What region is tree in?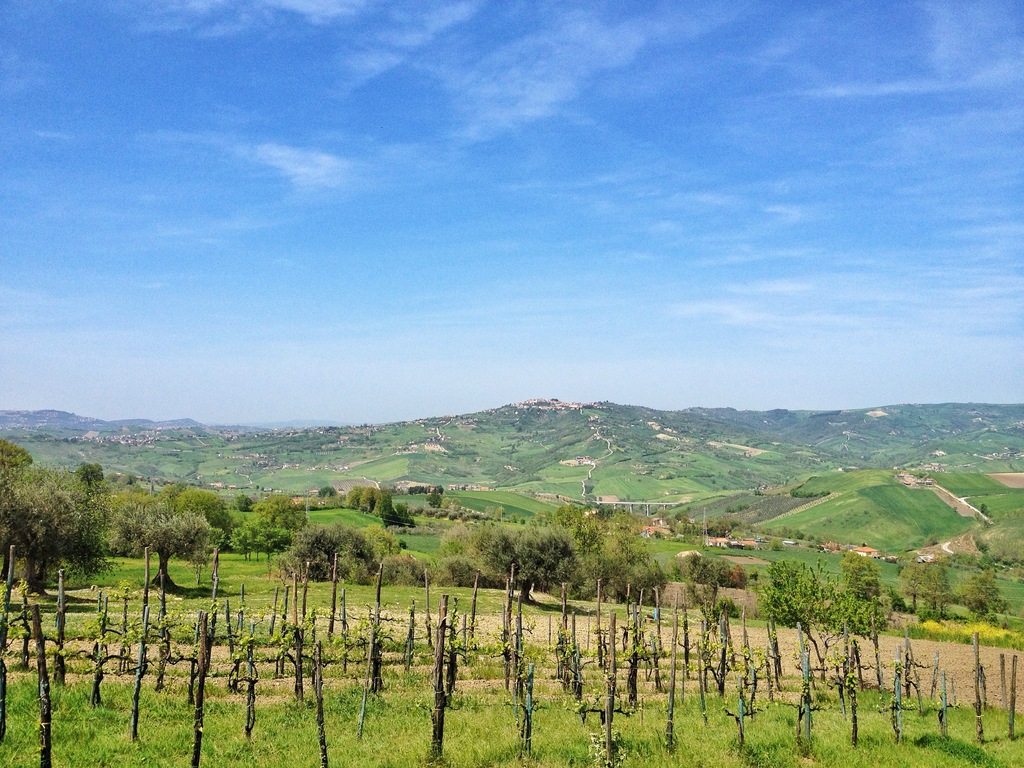
[461,516,573,598].
